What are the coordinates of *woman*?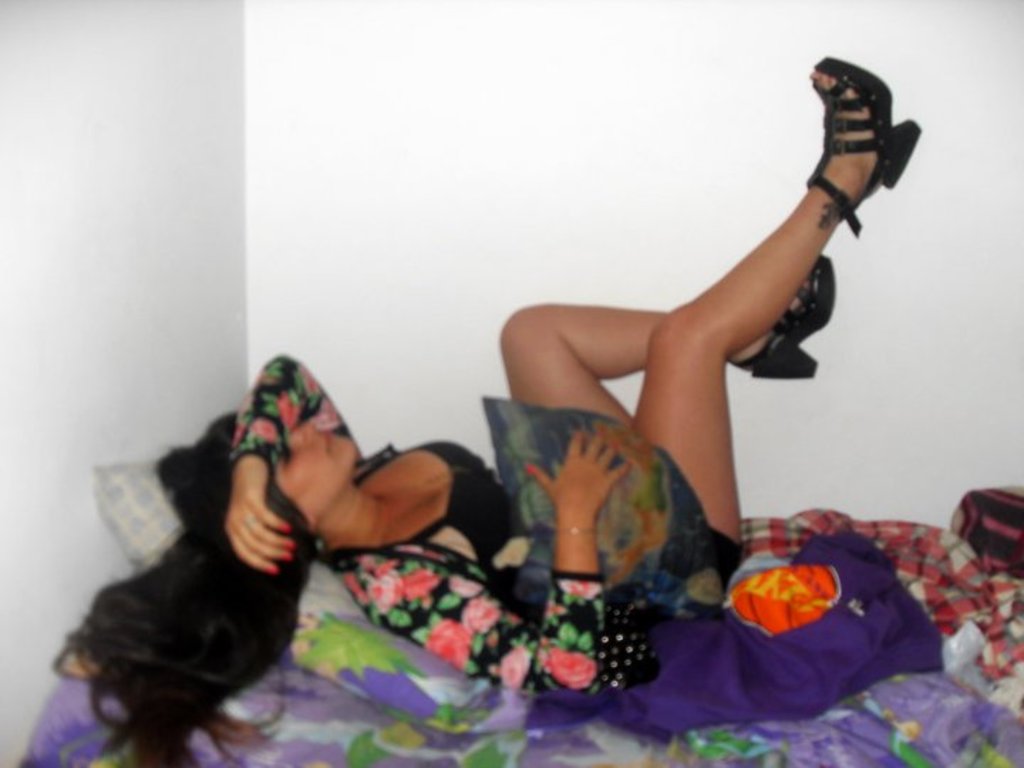
61:46:943:752.
